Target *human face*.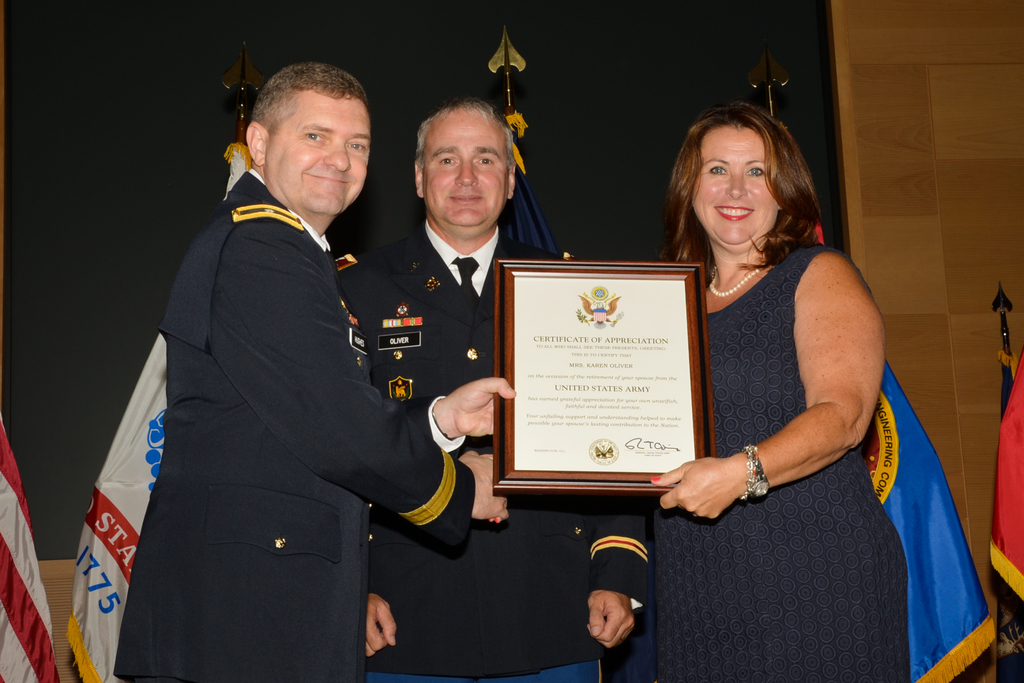
Target region: <bbox>690, 126, 776, 243</bbox>.
